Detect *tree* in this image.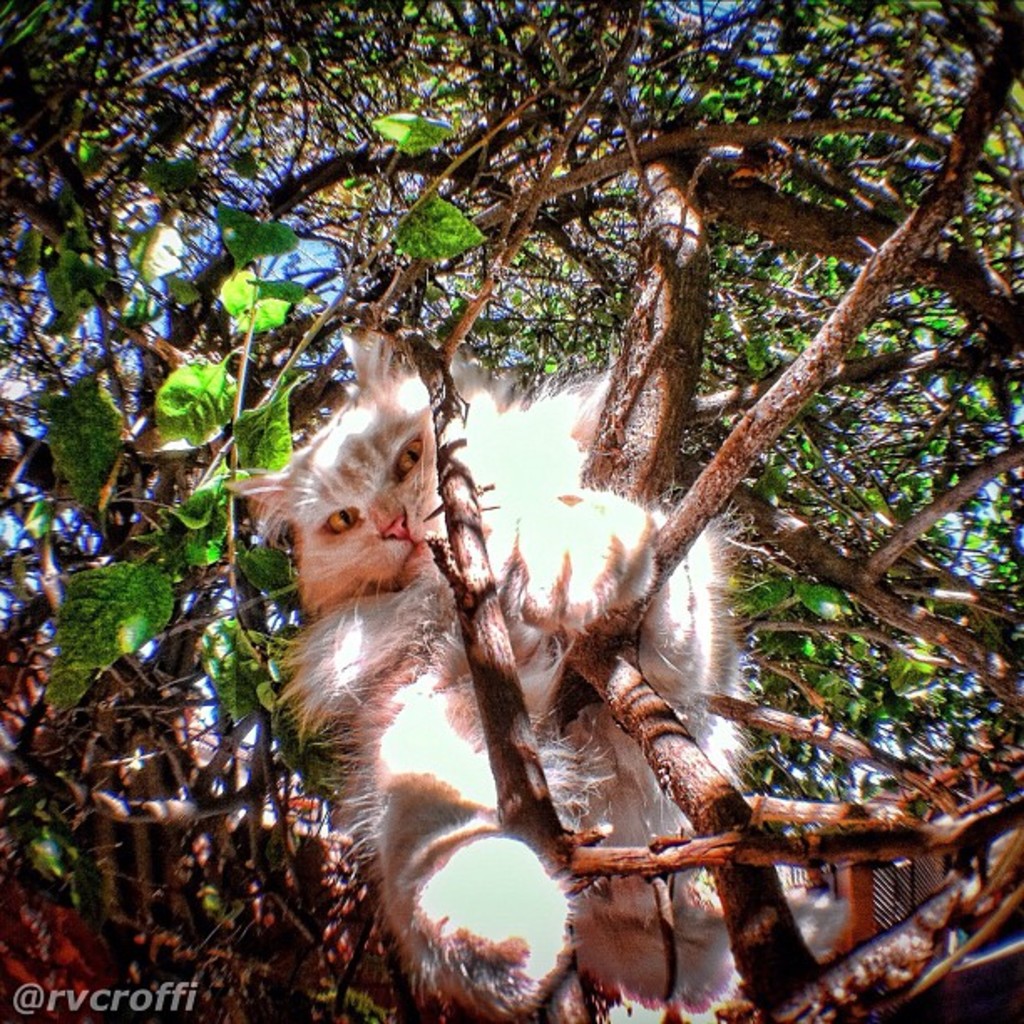
Detection: [0, 0, 1022, 1022].
